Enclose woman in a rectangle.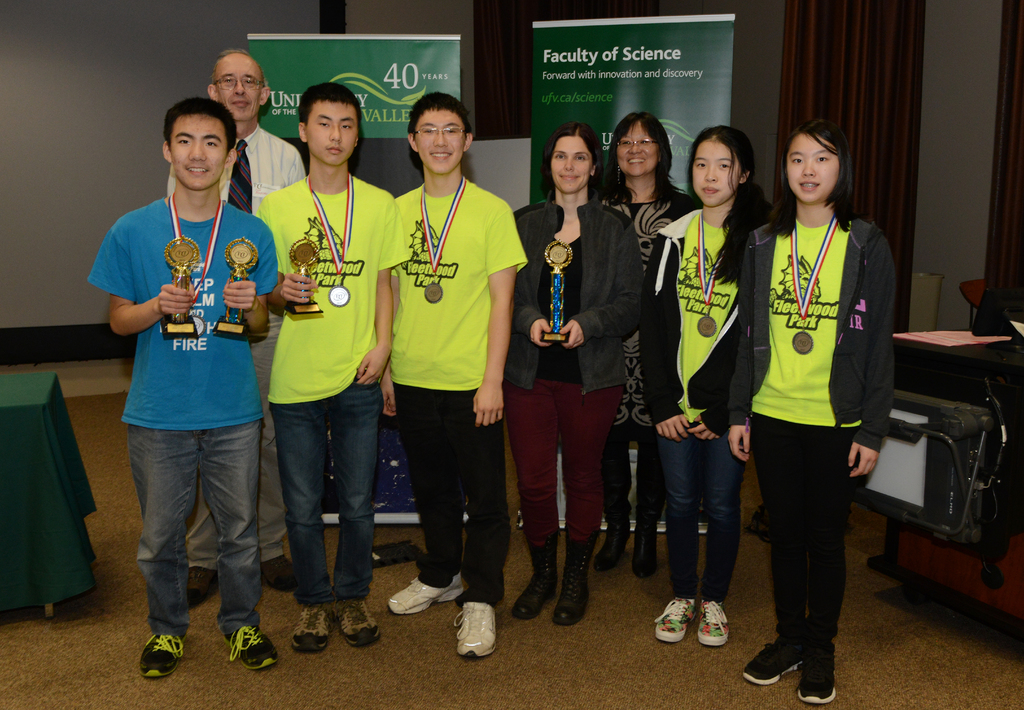
box=[600, 116, 696, 571].
